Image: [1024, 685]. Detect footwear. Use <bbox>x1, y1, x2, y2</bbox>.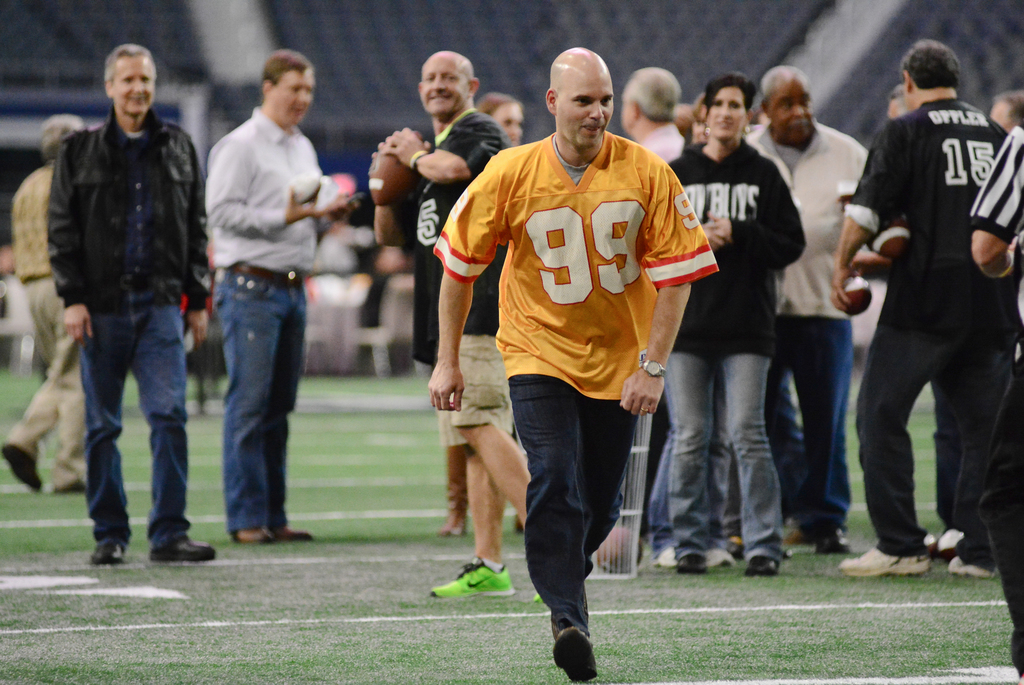
<bbox>227, 526, 275, 545</bbox>.
